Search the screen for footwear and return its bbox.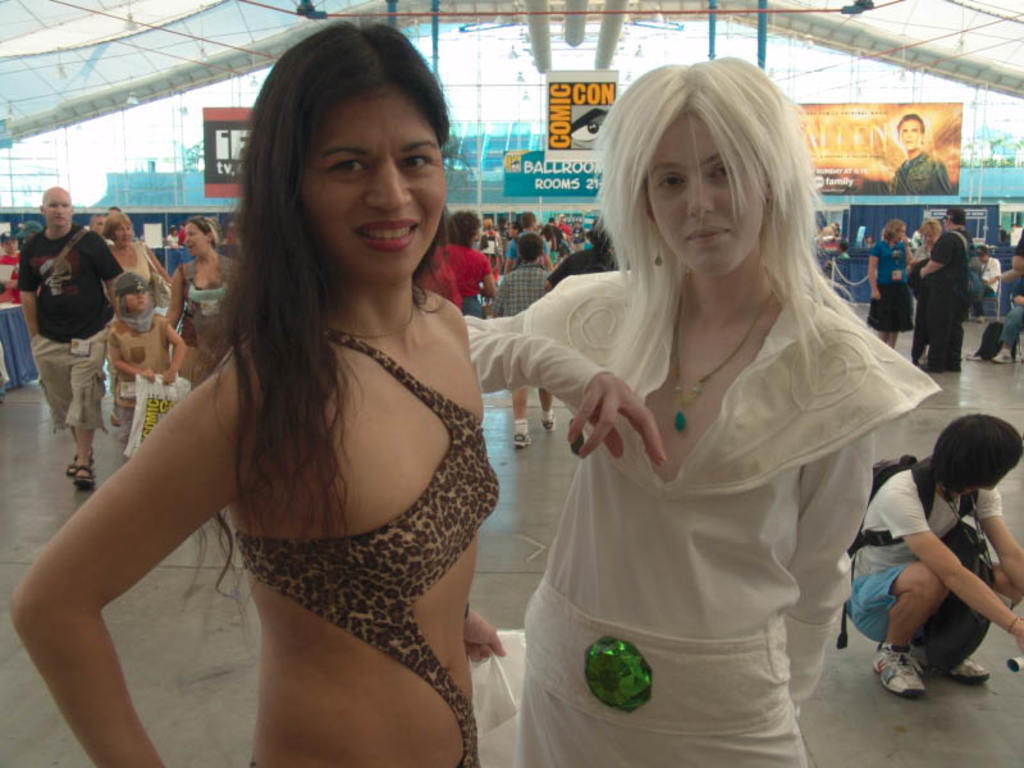
Found: locate(509, 430, 535, 447).
